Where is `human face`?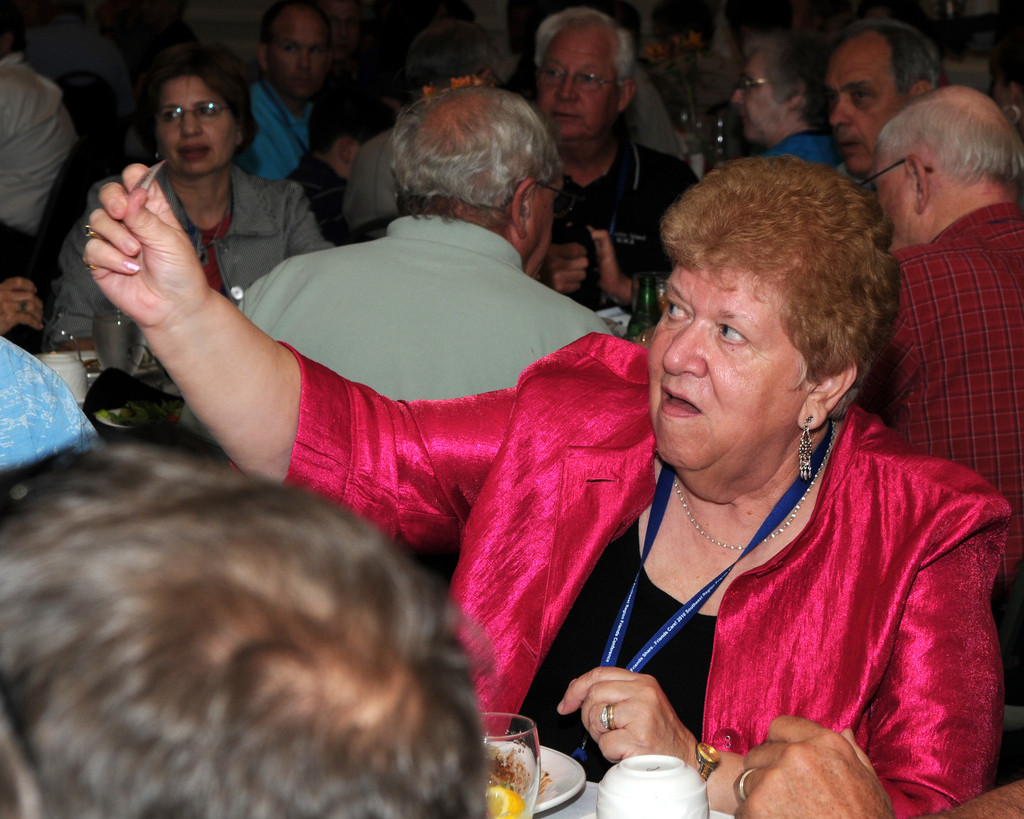
crop(824, 33, 907, 173).
